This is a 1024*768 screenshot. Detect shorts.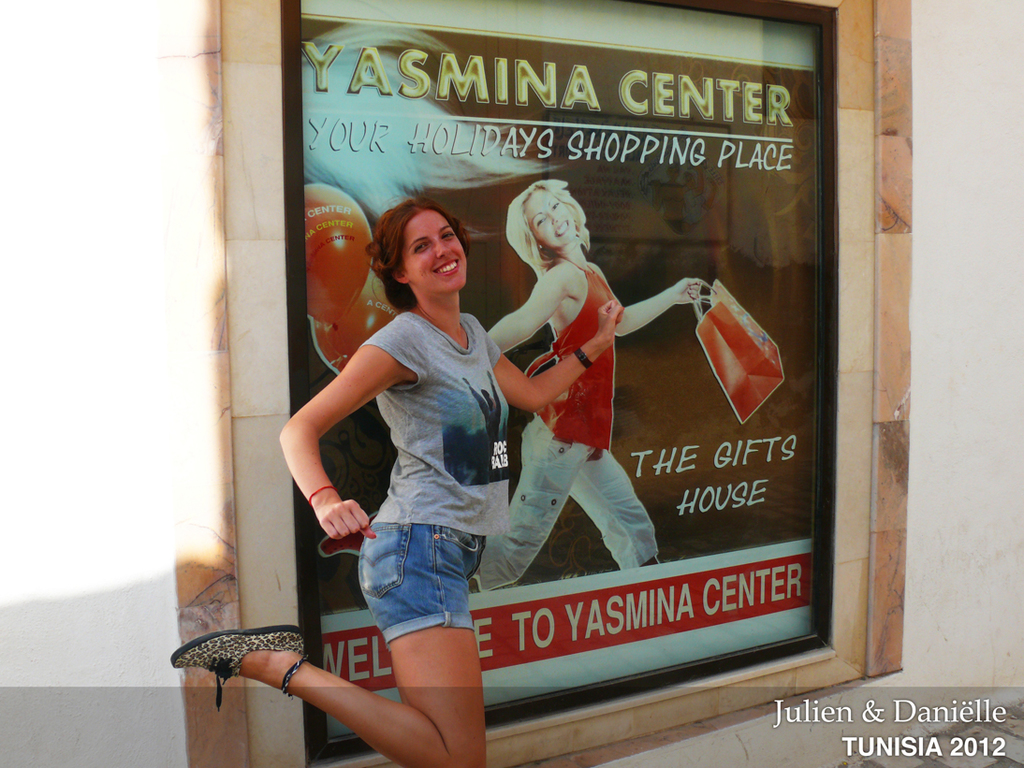
(x1=474, y1=419, x2=658, y2=592).
